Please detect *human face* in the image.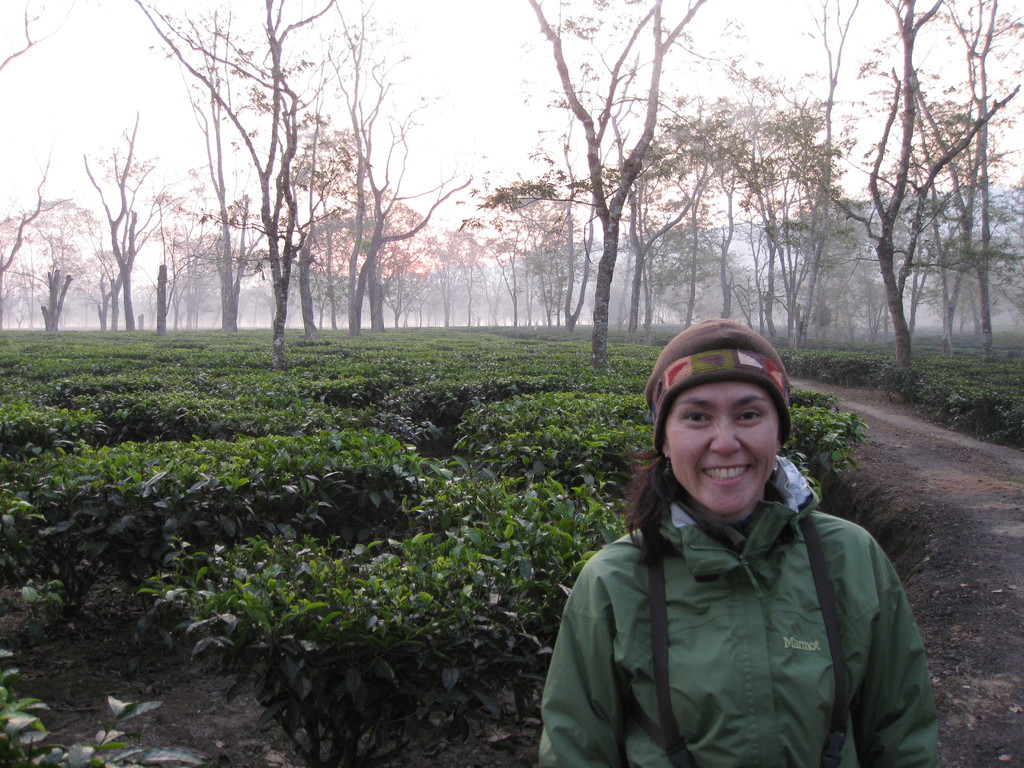
667, 383, 779, 515.
